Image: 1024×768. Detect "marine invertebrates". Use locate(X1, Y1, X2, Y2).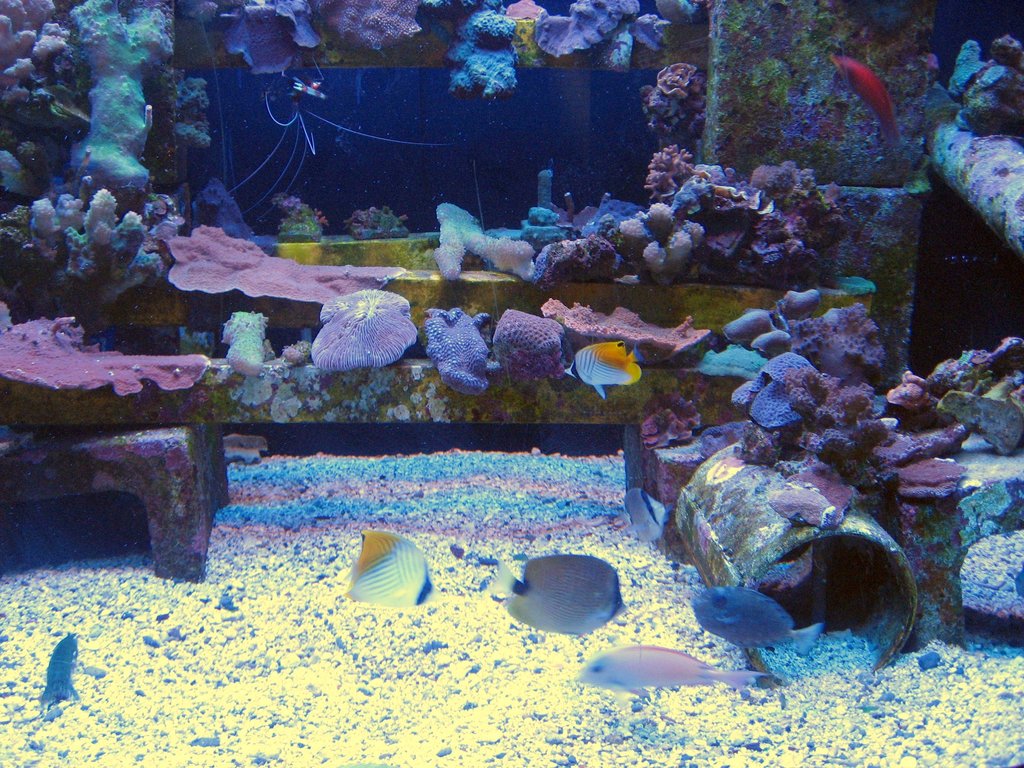
locate(628, 388, 705, 444).
